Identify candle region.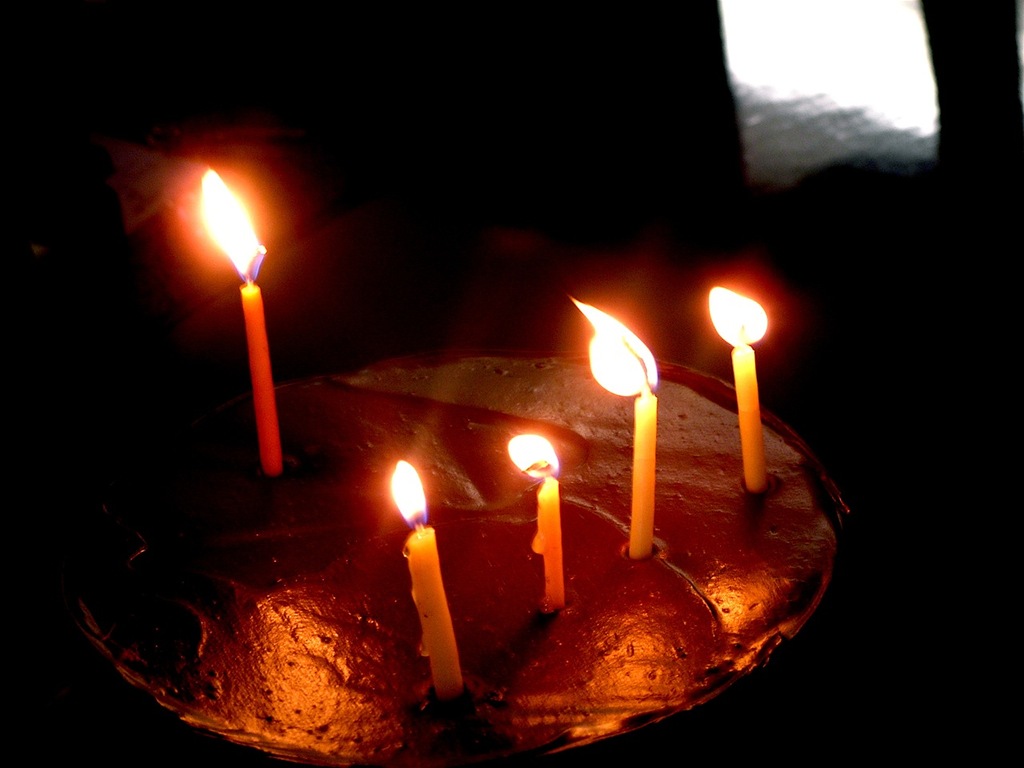
Region: crop(704, 288, 772, 492).
